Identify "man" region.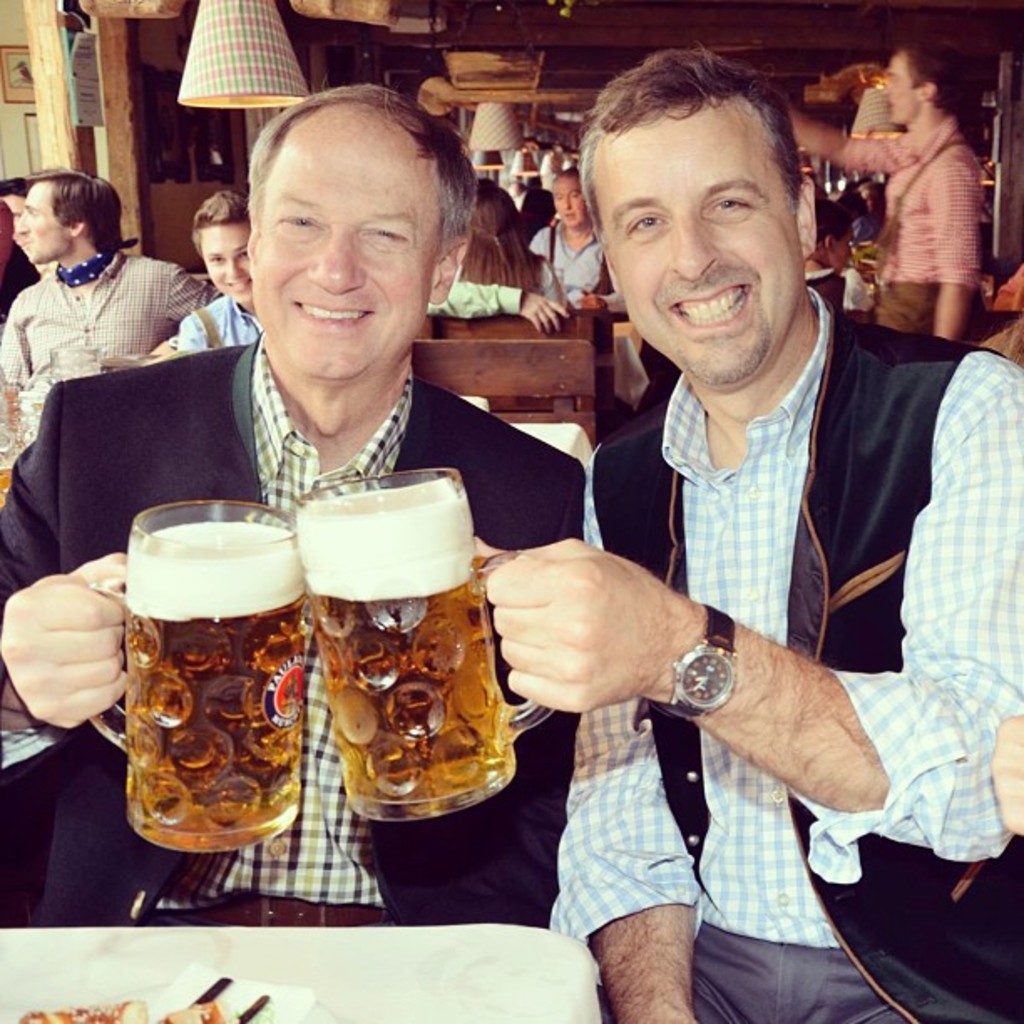
Region: 507,74,970,979.
